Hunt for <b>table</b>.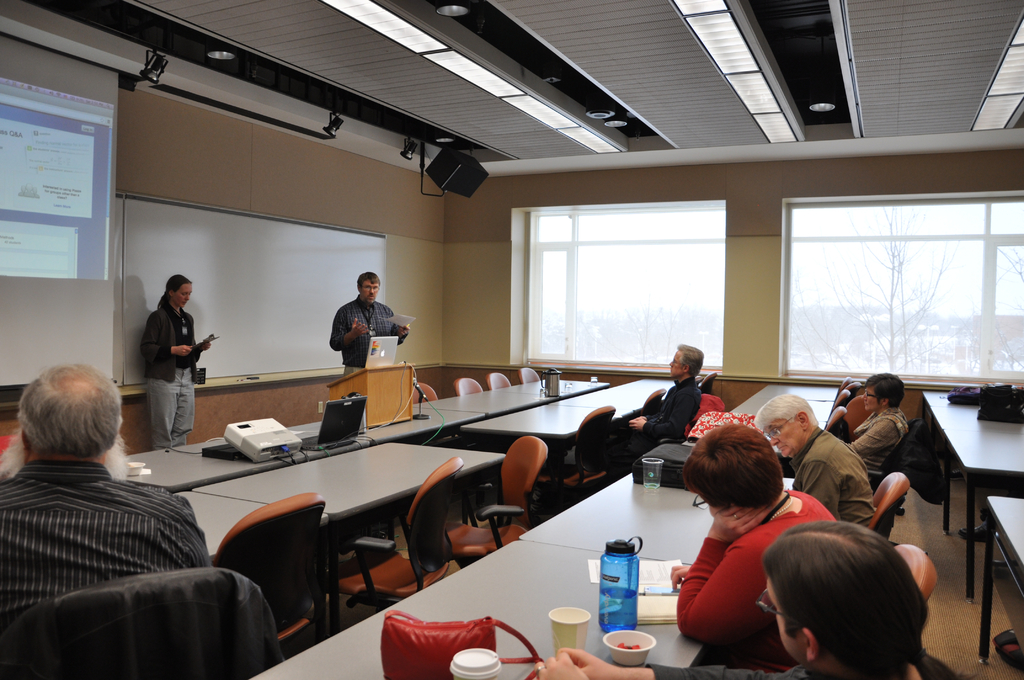
Hunted down at Rect(408, 380, 614, 426).
